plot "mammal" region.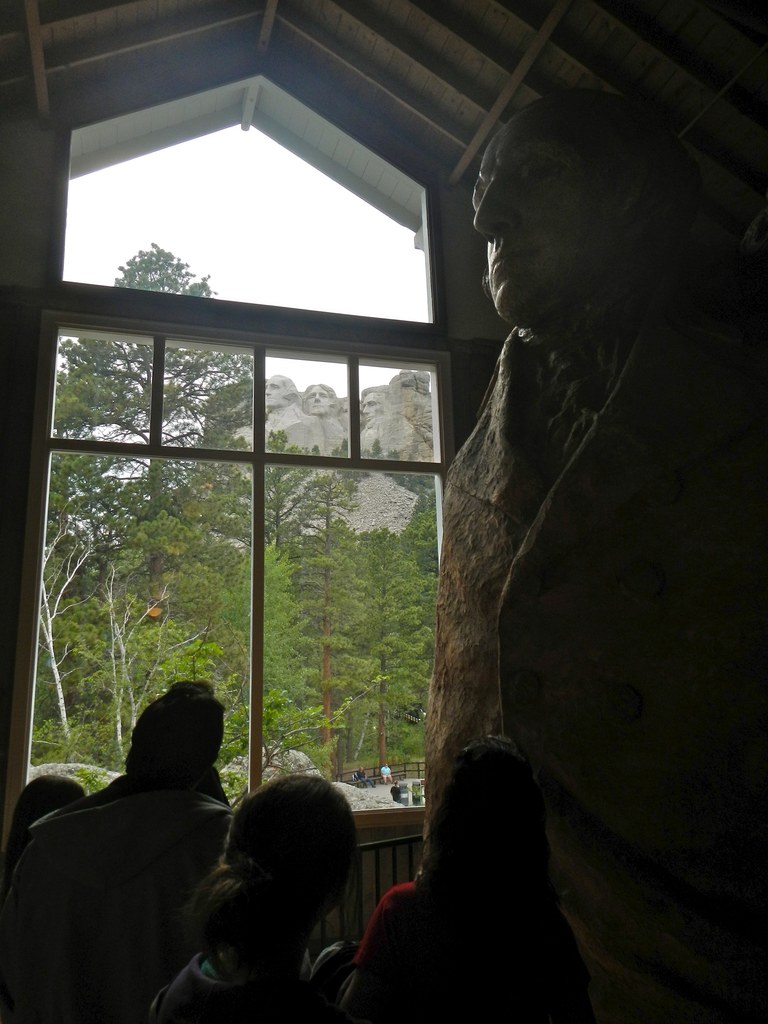
Plotted at BBox(388, 778, 399, 804).
